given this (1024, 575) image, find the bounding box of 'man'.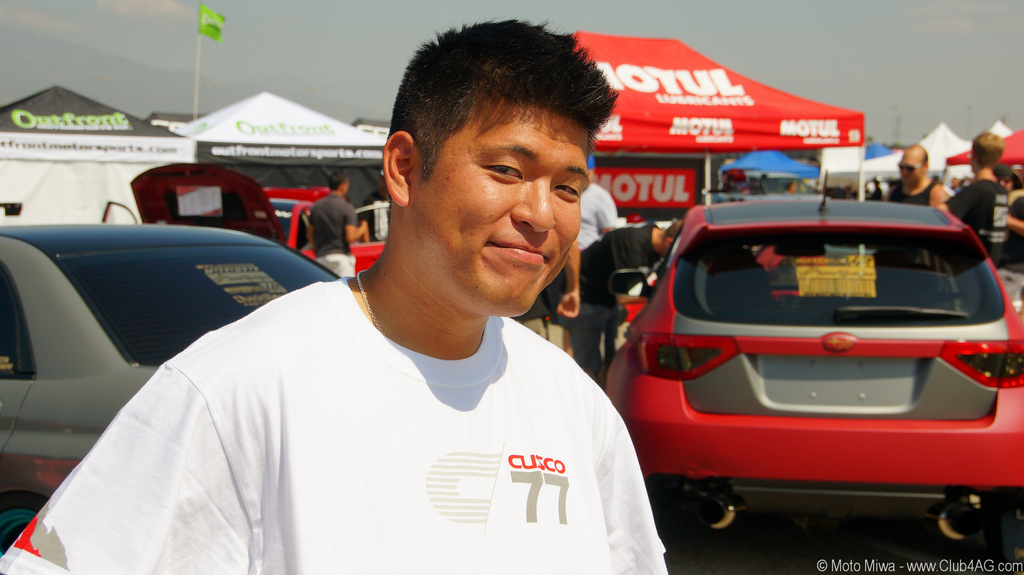
[516, 240, 579, 355].
